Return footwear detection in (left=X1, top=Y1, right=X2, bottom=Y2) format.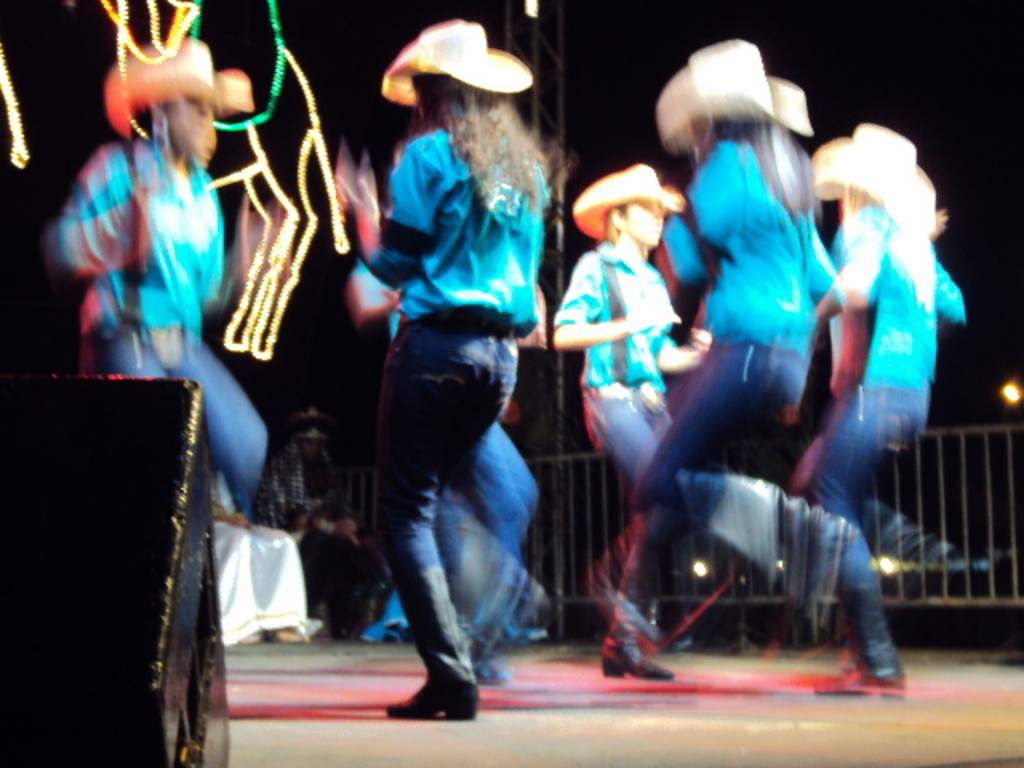
(left=814, top=666, right=914, bottom=701).
